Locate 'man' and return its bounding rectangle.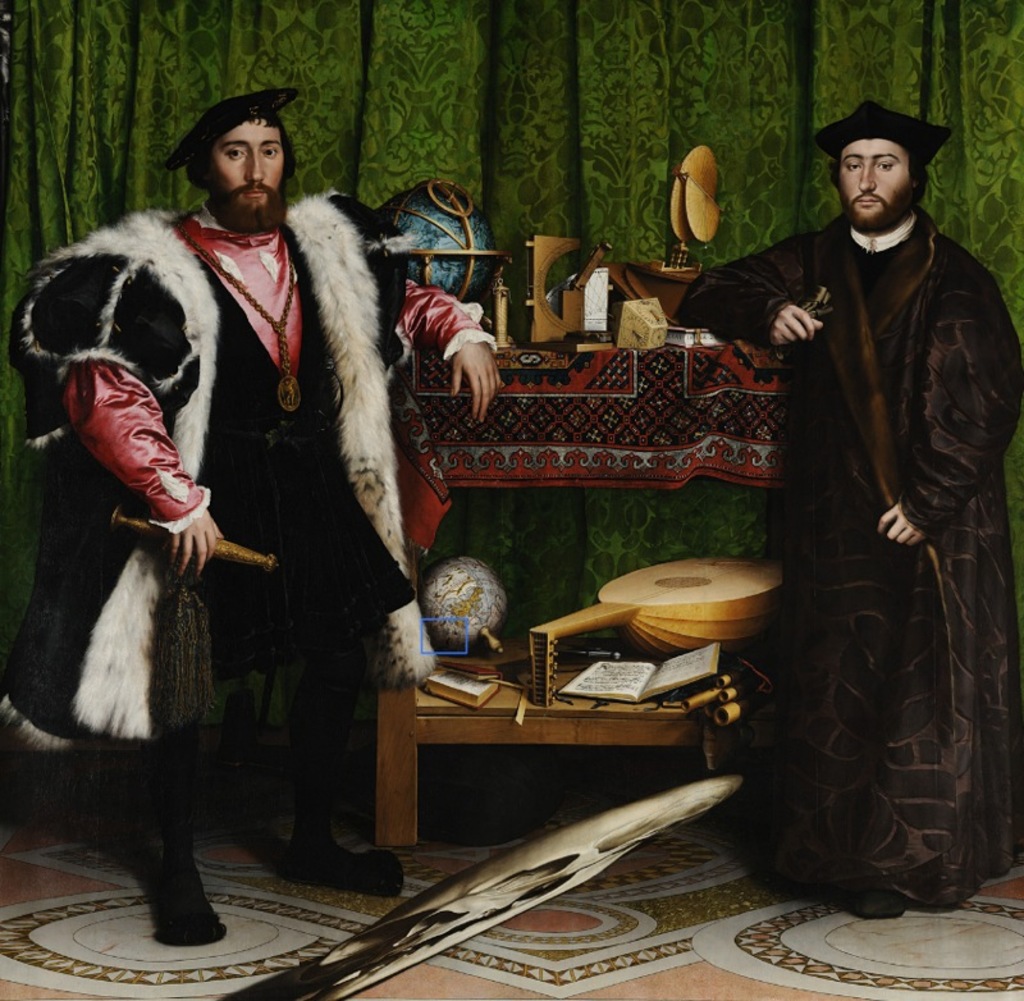
<bbox>657, 215, 1023, 914</bbox>.
